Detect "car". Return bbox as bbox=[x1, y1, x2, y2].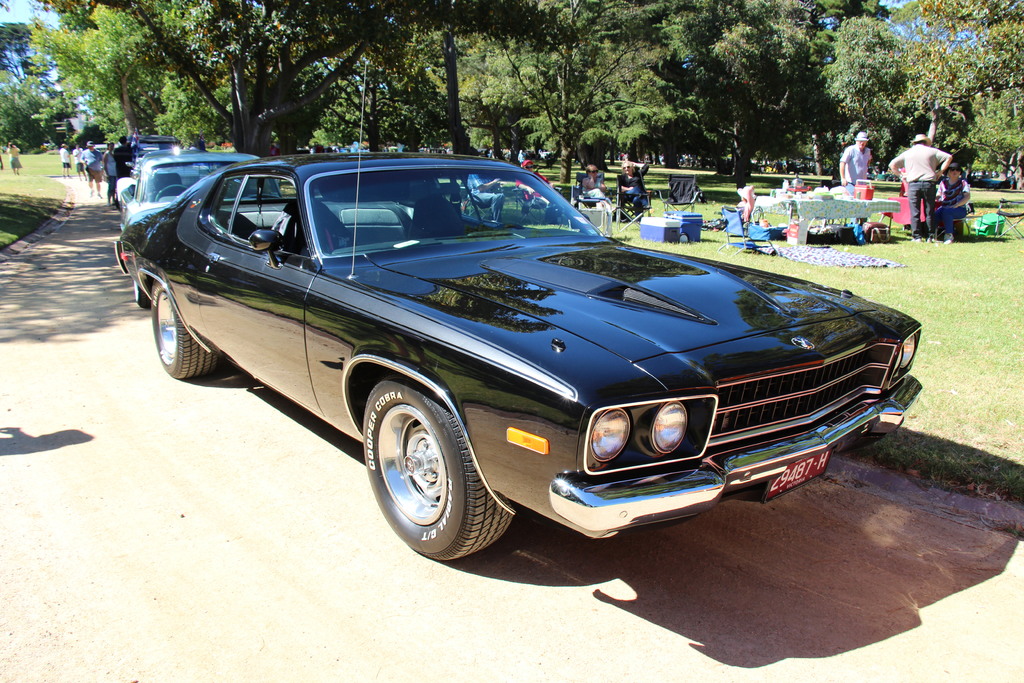
bbox=[130, 148, 190, 178].
